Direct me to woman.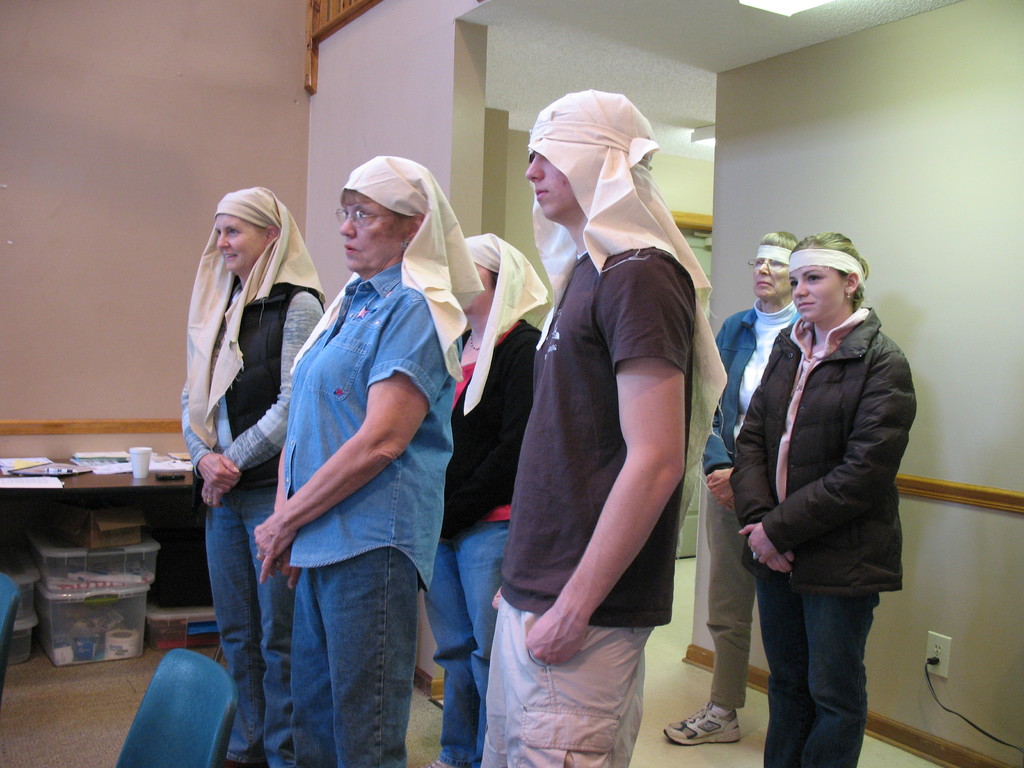
Direction: select_region(726, 234, 917, 767).
